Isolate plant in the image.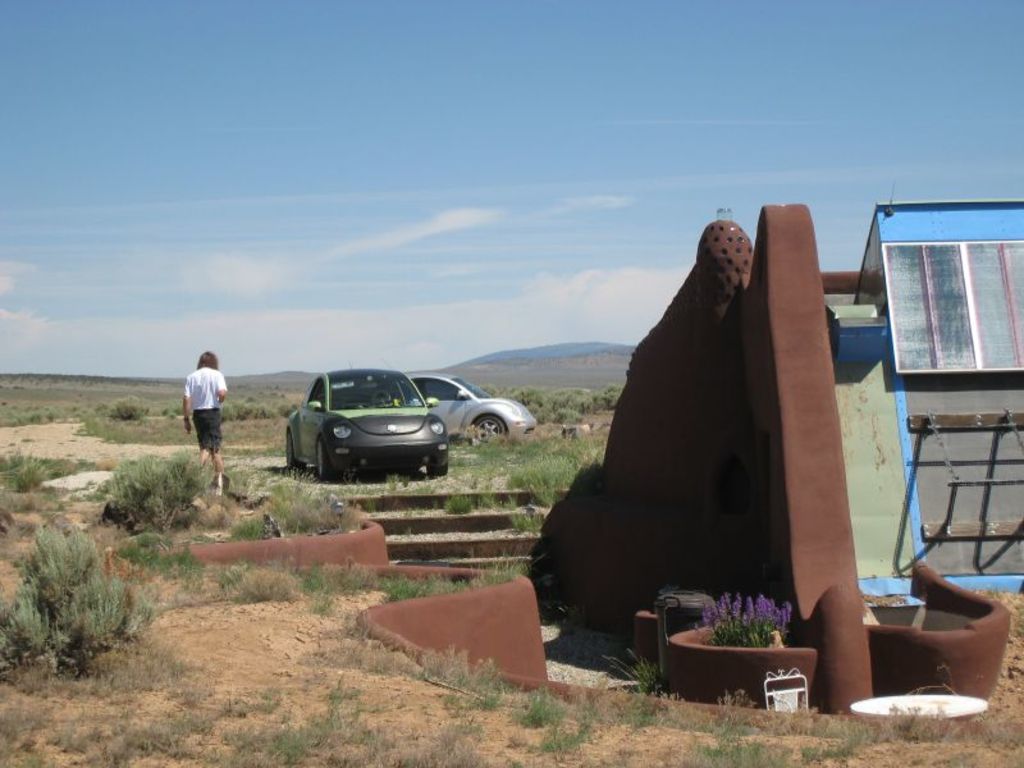
Isolated region: l=279, t=553, r=335, b=593.
